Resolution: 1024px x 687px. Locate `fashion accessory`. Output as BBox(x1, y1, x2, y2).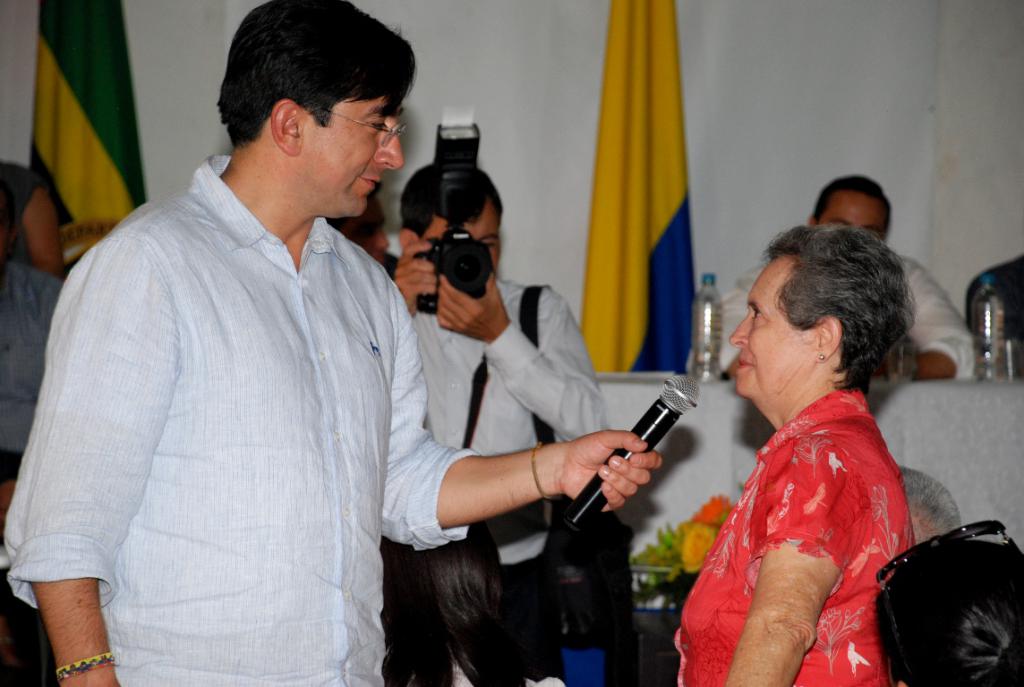
BBox(817, 352, 831, 363).
